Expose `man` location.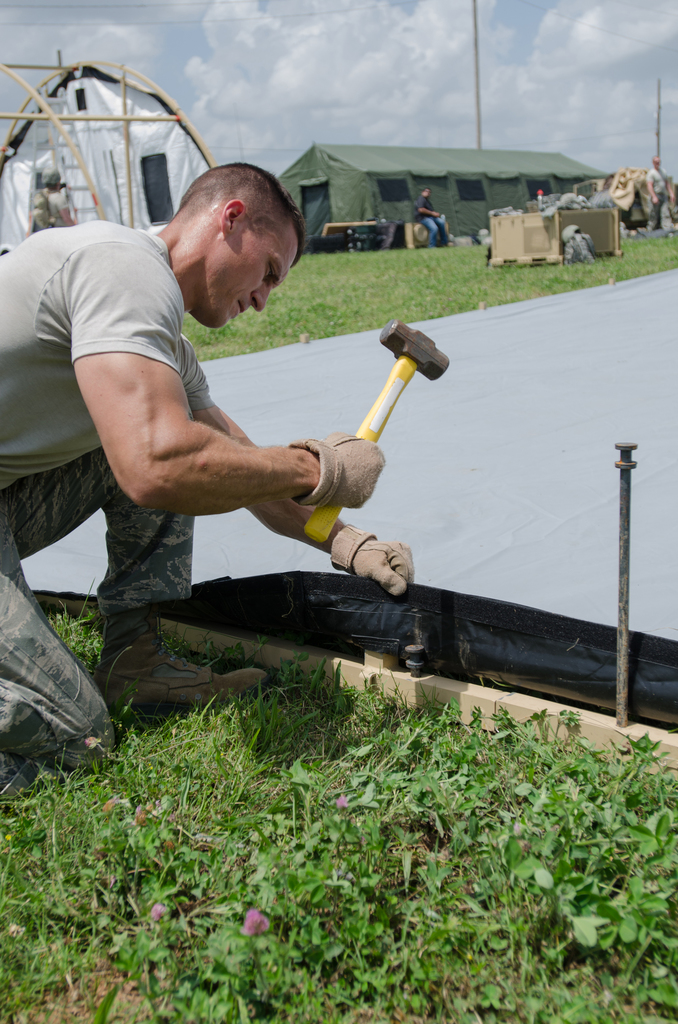
Exposed at locate(645, 154, 674, 232).
